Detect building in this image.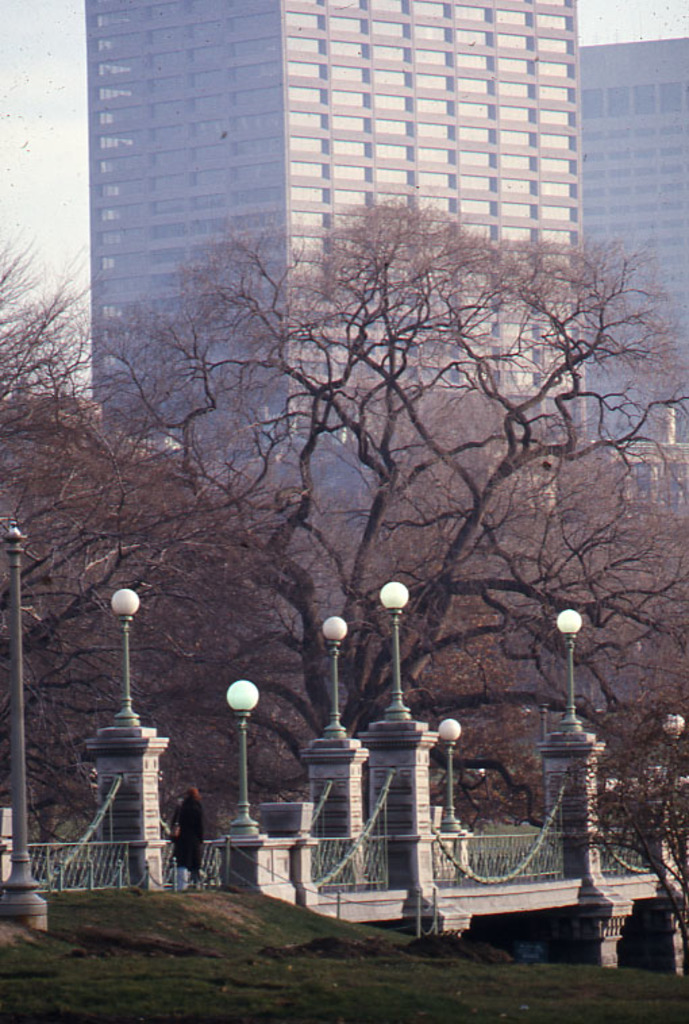
Detection: 82, 0, 585, 642.
